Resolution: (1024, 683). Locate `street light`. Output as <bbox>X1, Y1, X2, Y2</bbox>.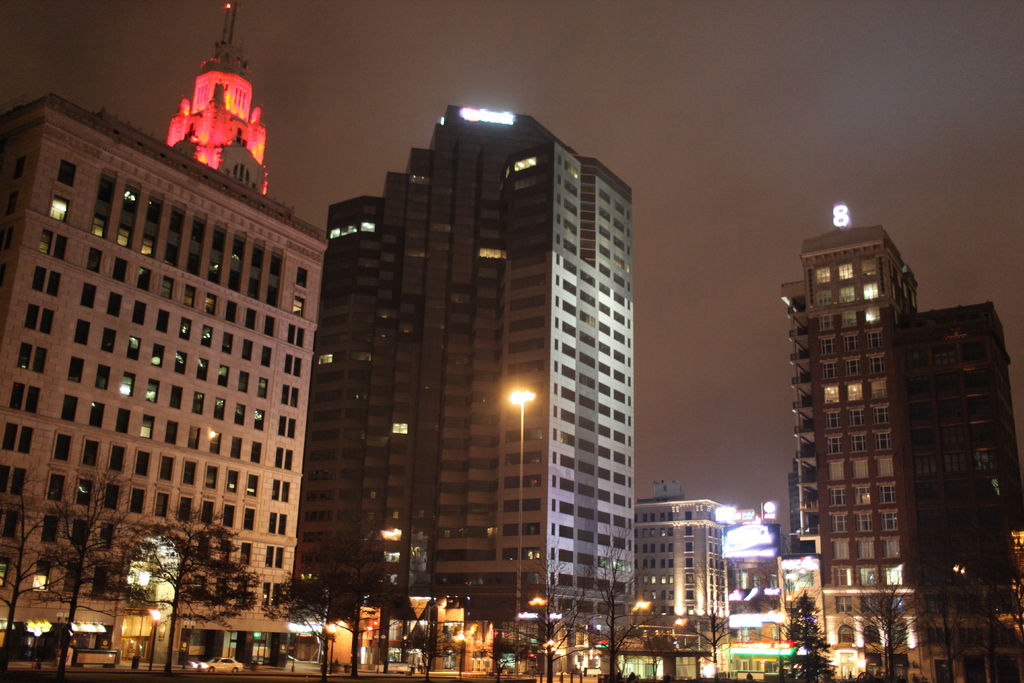
<bbox>763, 609, 789, 682</bbox>.
